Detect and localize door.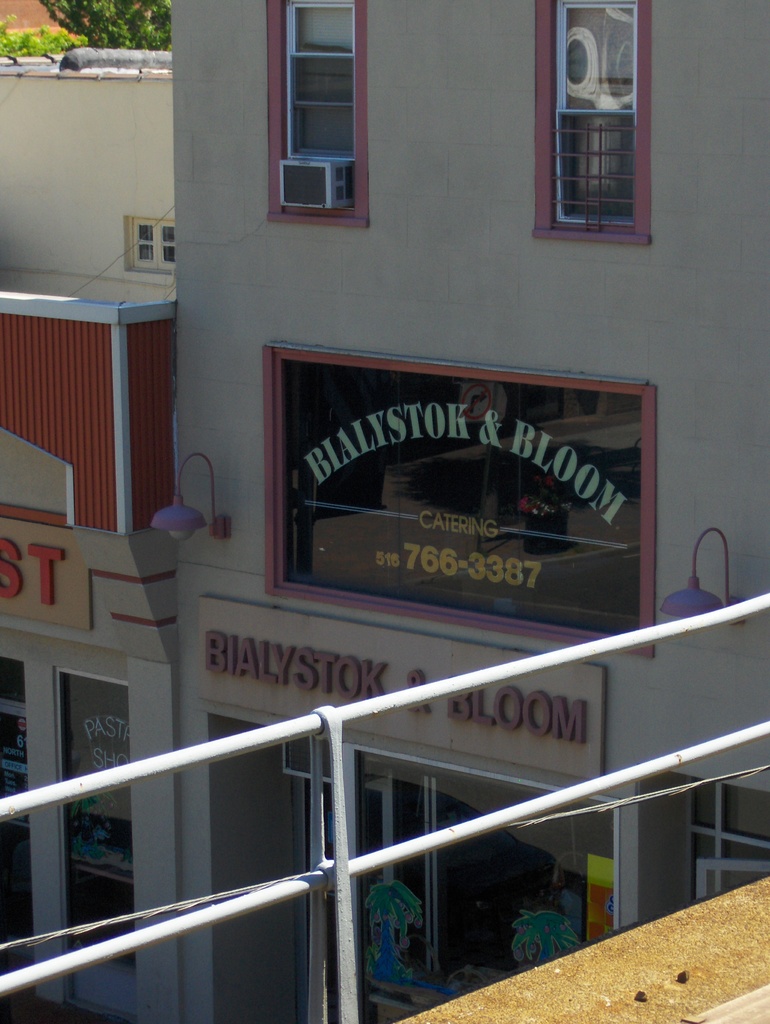
Localized at region(276, 733, 633, 1023).
